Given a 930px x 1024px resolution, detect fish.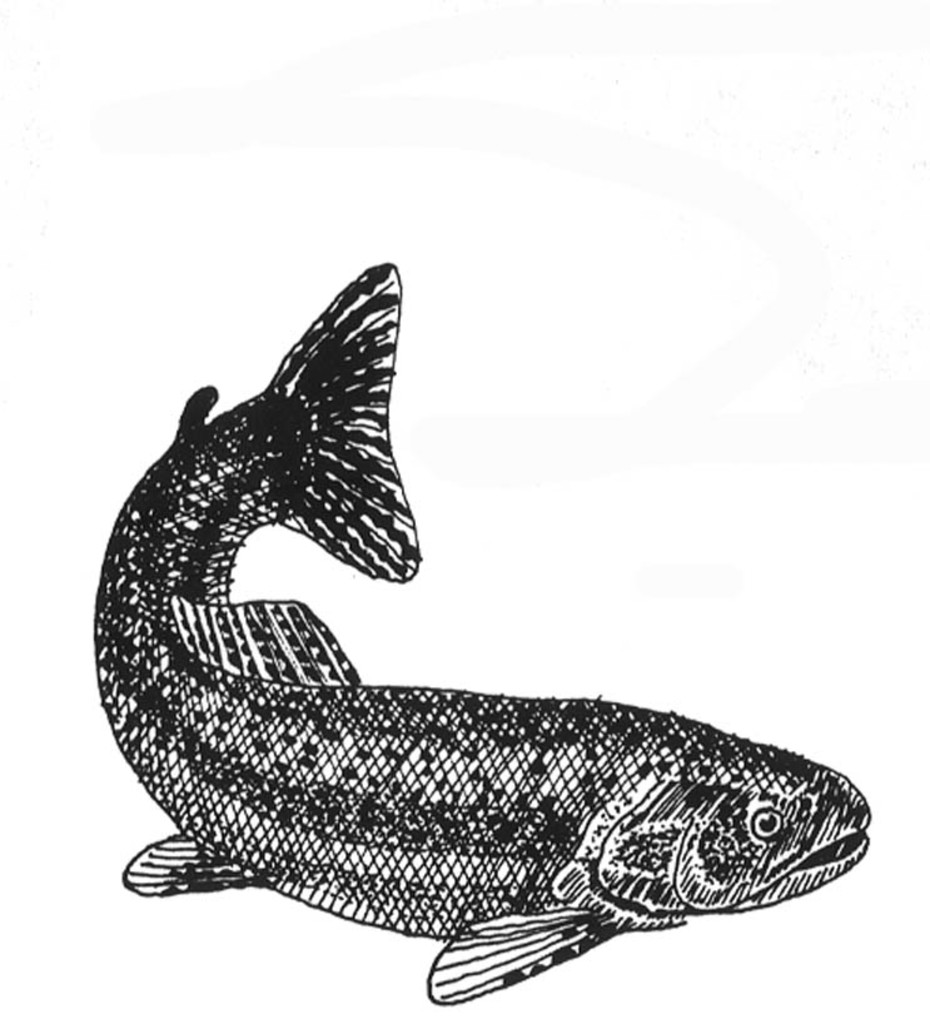
(64,333,861,966).
